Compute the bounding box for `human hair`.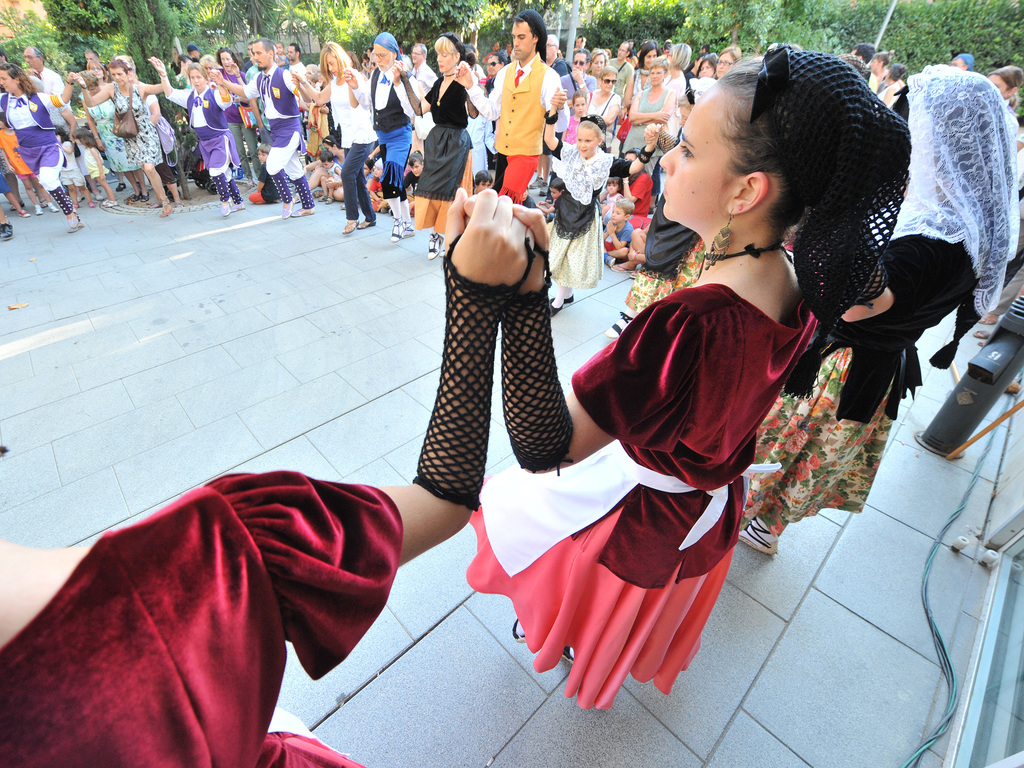
box=[362, 53, 367, 61].
